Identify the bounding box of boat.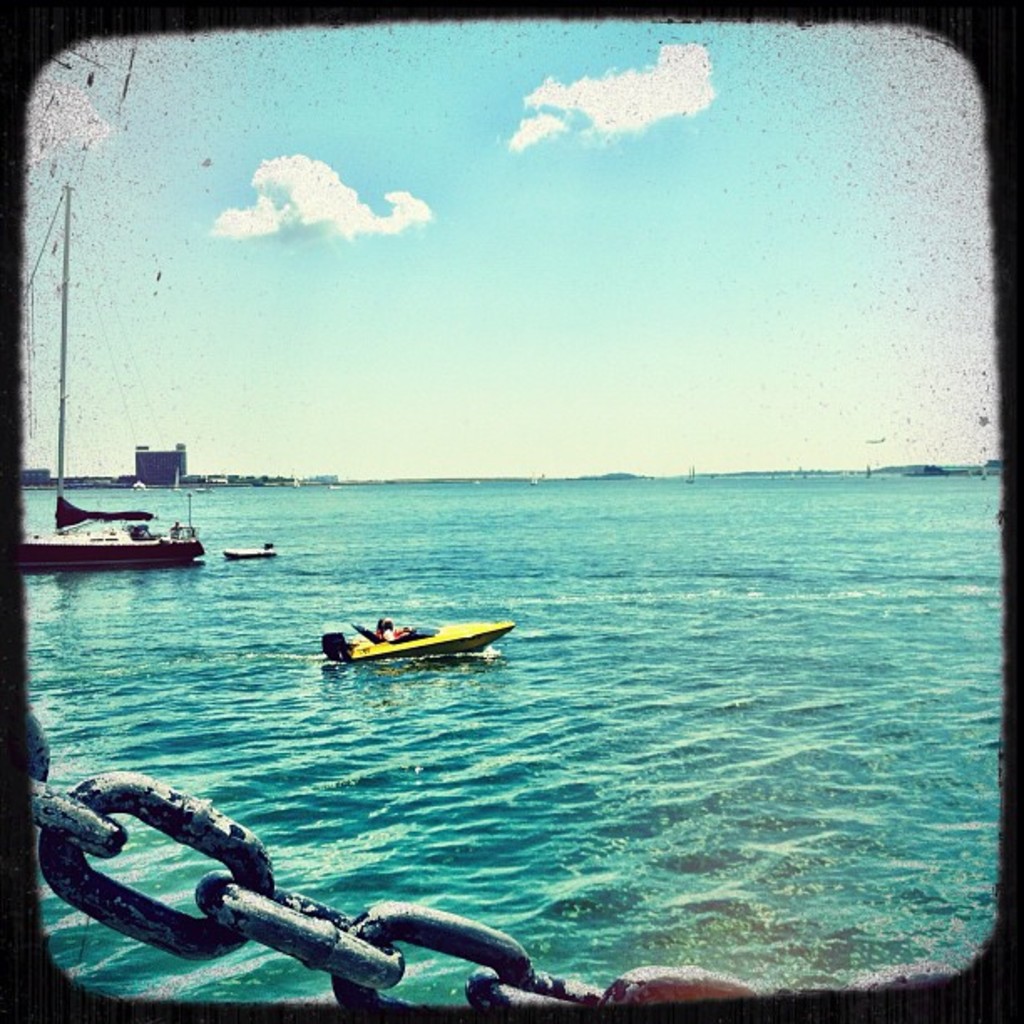
<box>2,182,201,576</box>.
